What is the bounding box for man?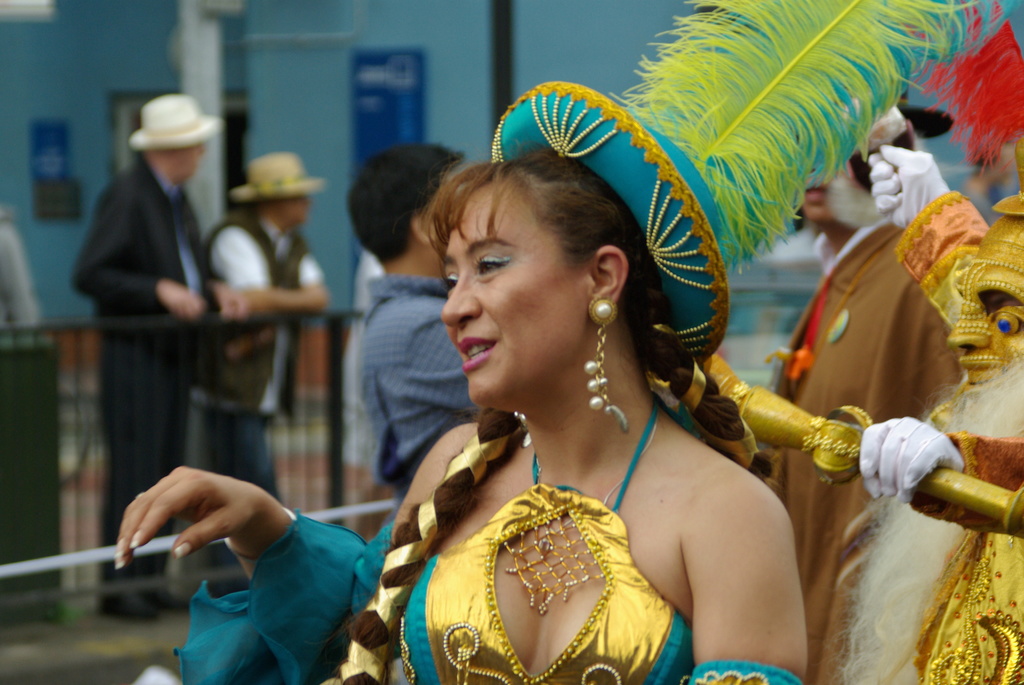
detection(349, 144, 477, 489).
